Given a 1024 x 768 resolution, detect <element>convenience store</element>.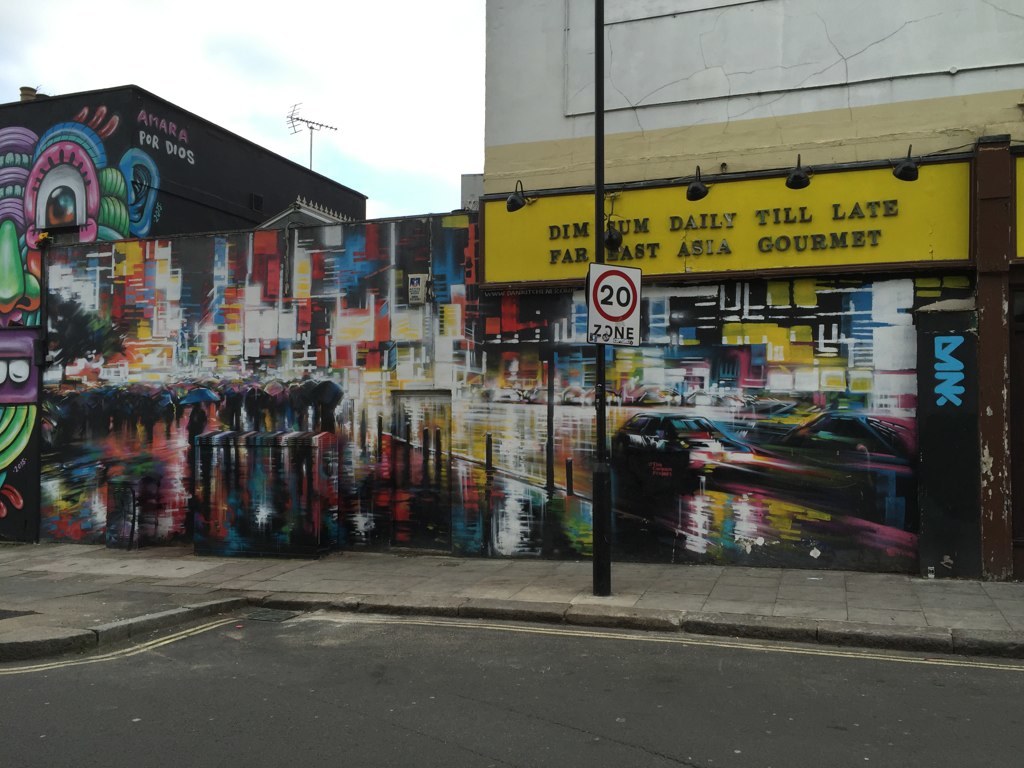
<region>18, 29, 1023, 631</region>.
